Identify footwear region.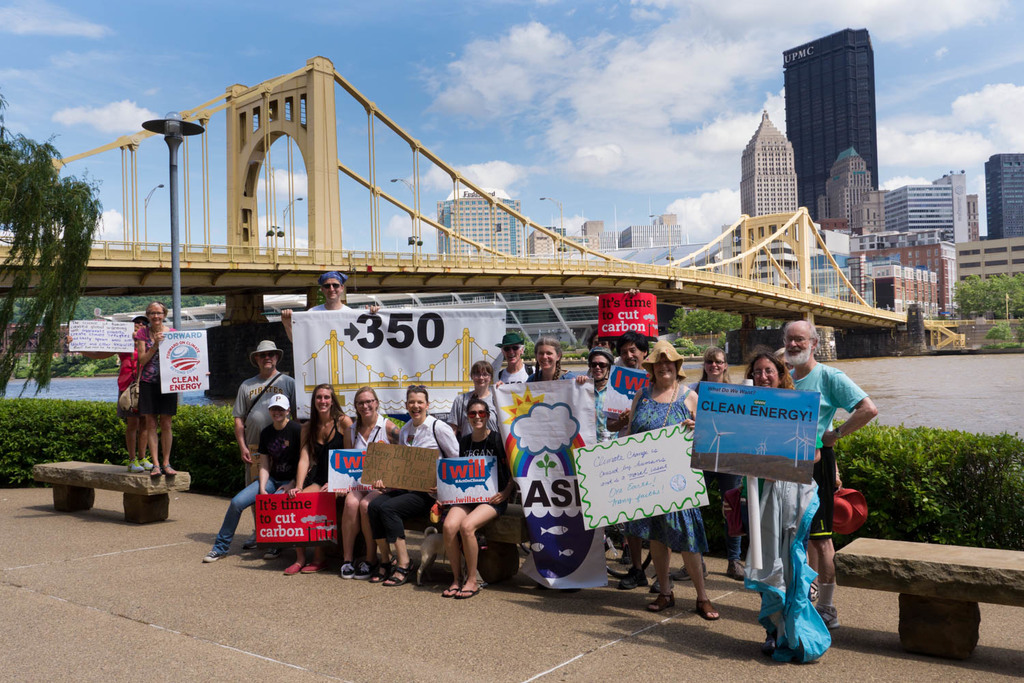
Region: (left=337, top=561, right=353, bottom=581).
